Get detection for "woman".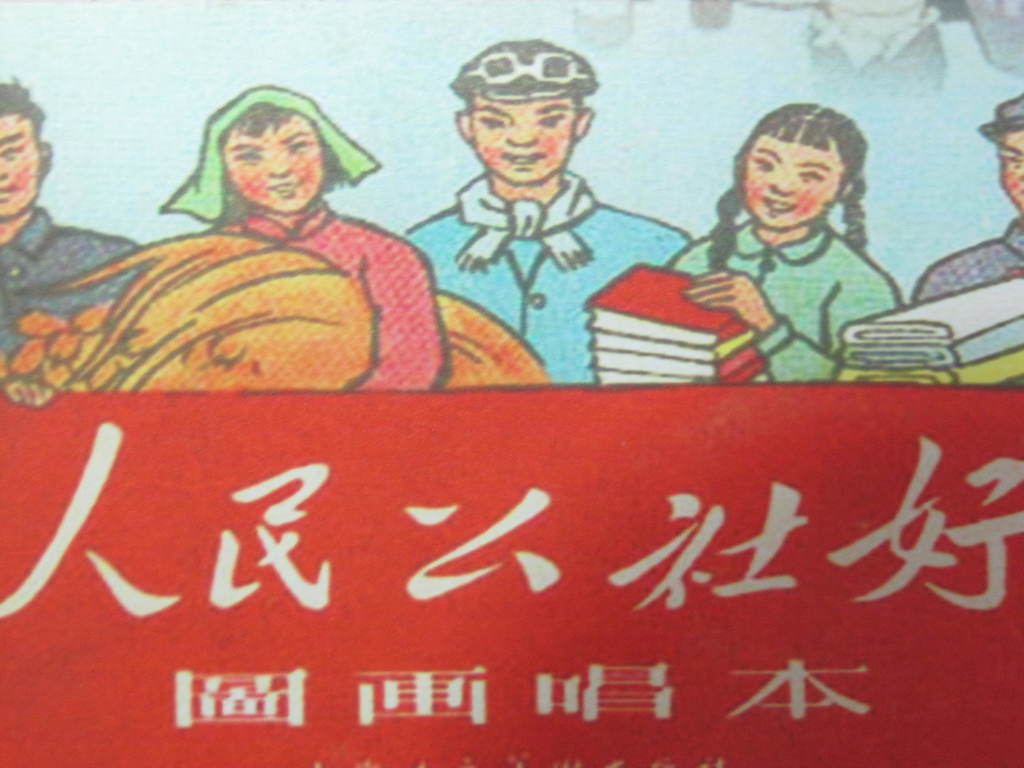
Detection: crop(0, 102, 444, 406).
